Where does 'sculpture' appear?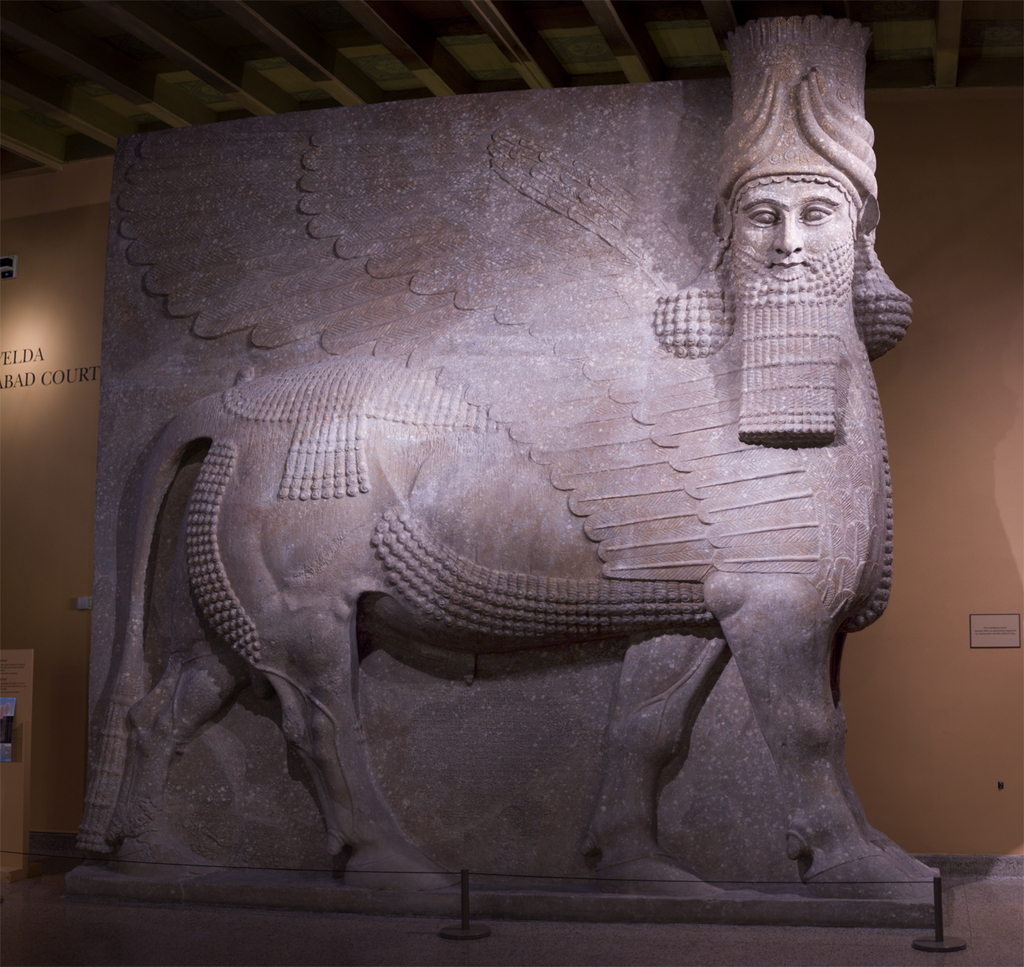
Appears at 56, 15, 949, 966.
